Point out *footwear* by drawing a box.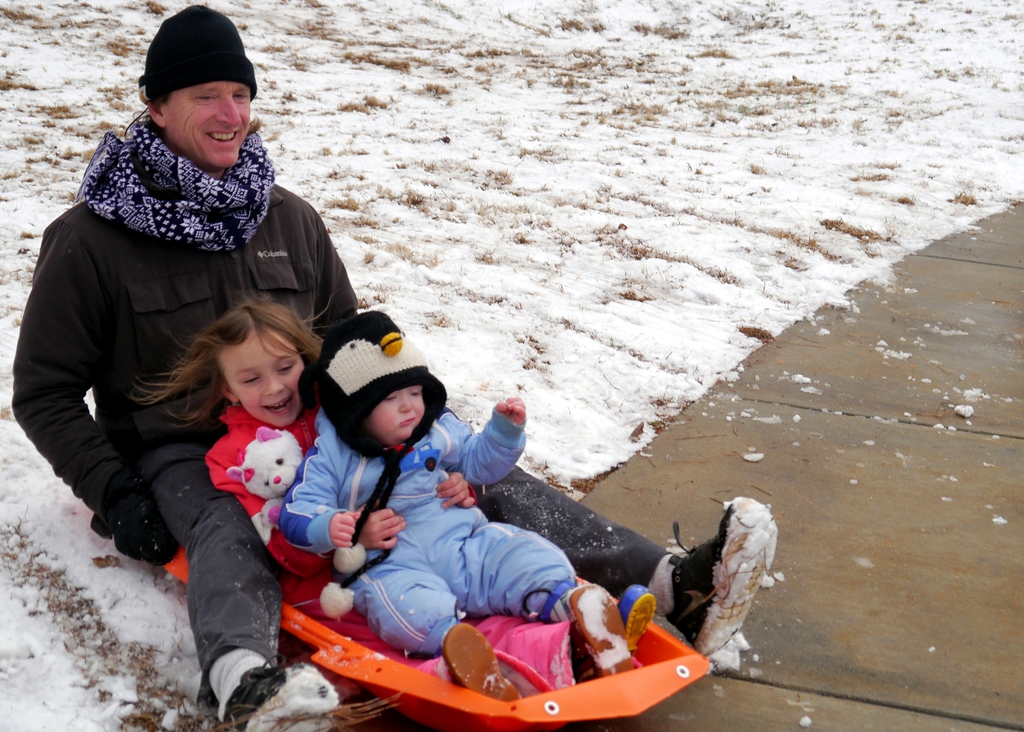
l=560, t=577, r=649, b=677.
